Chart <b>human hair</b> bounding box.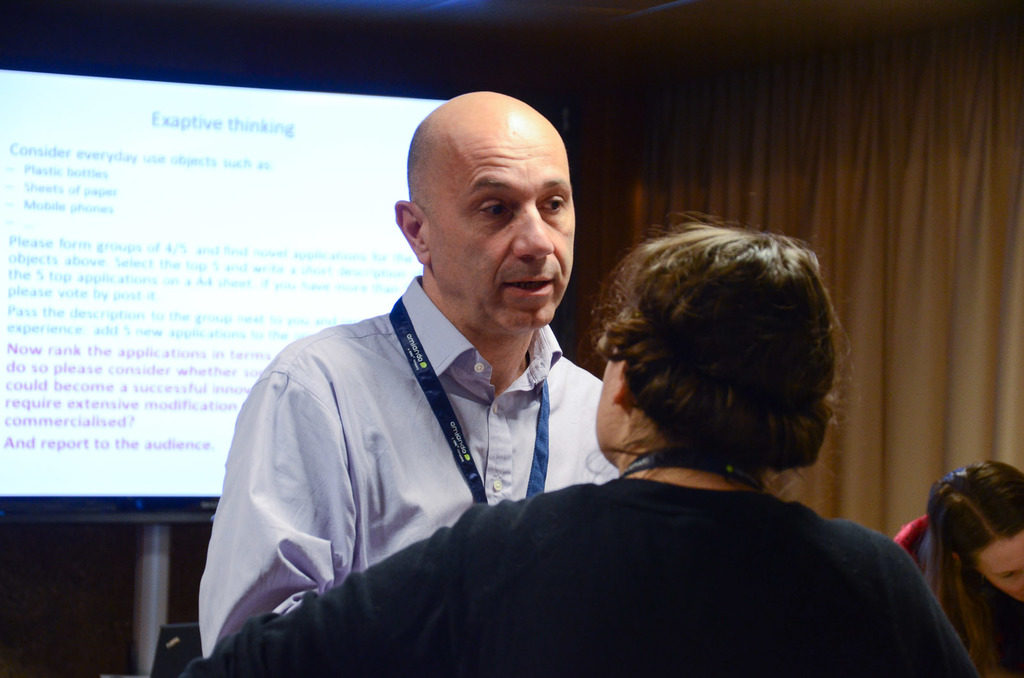
Charted: l=599, t=212, r=865, b=497.
